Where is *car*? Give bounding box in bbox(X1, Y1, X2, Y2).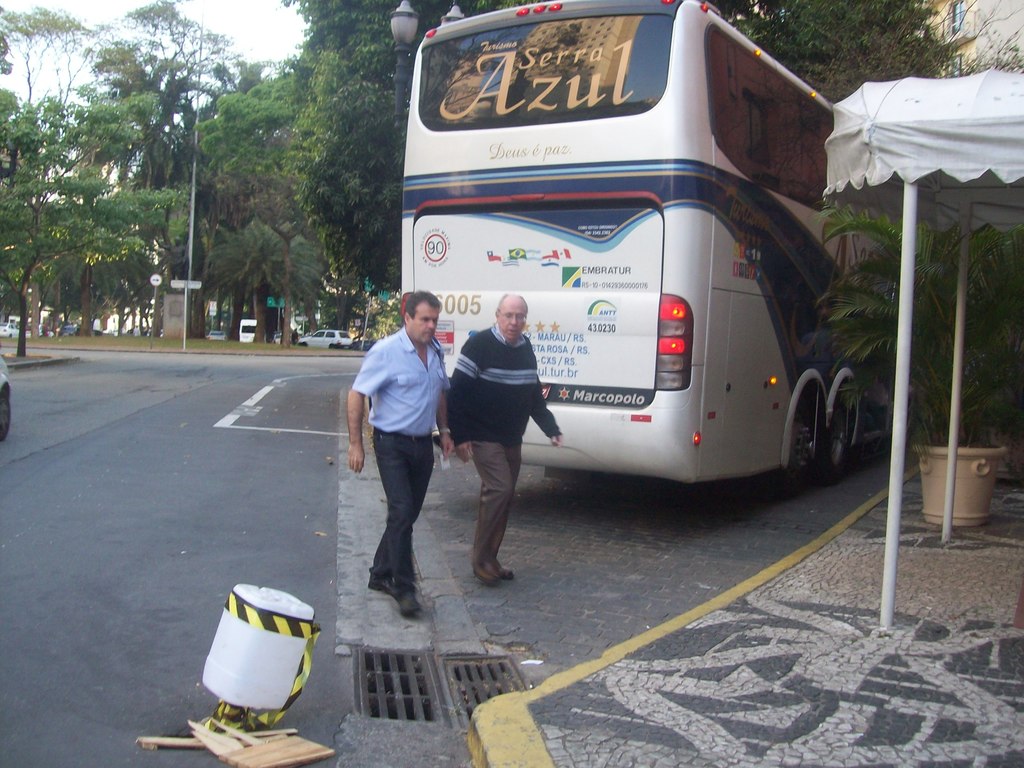
bbox(295, 326, 352, 353).
